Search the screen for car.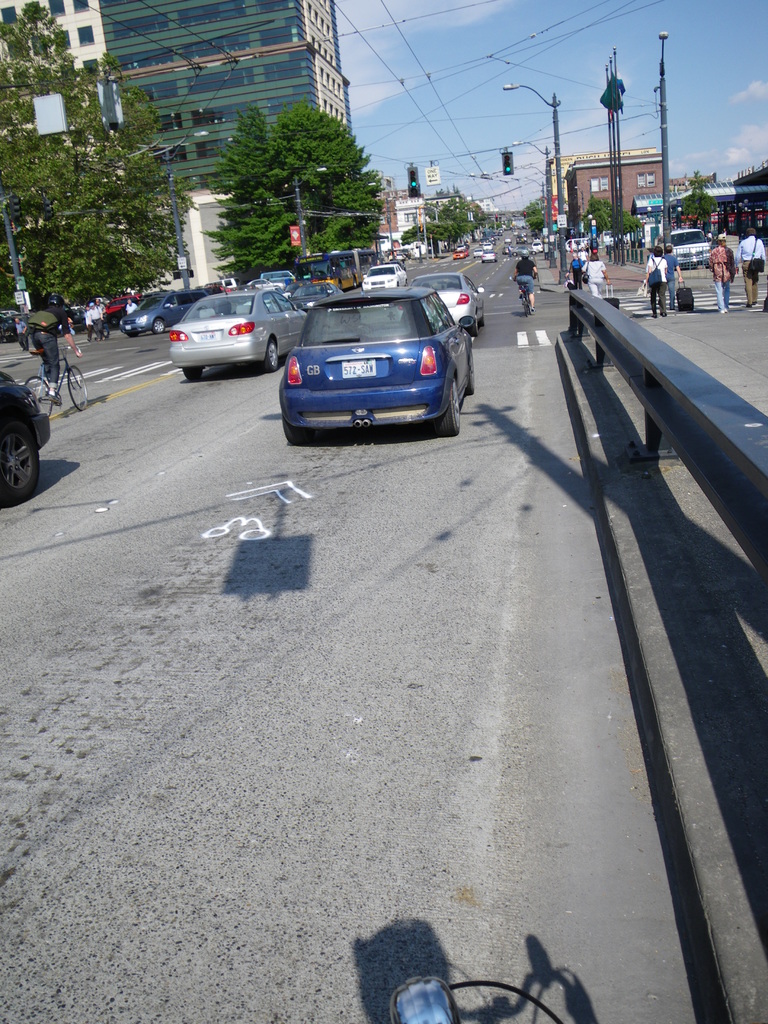
Found at {"left": 360, "top": 265, "right": 408, "bottom": 285}.
